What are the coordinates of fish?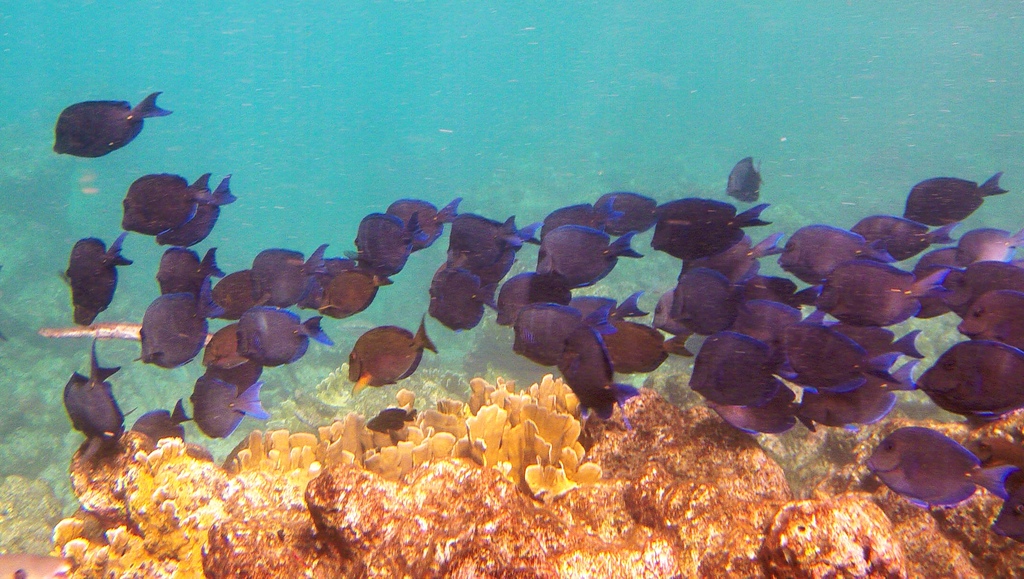
63:232:129:328.
